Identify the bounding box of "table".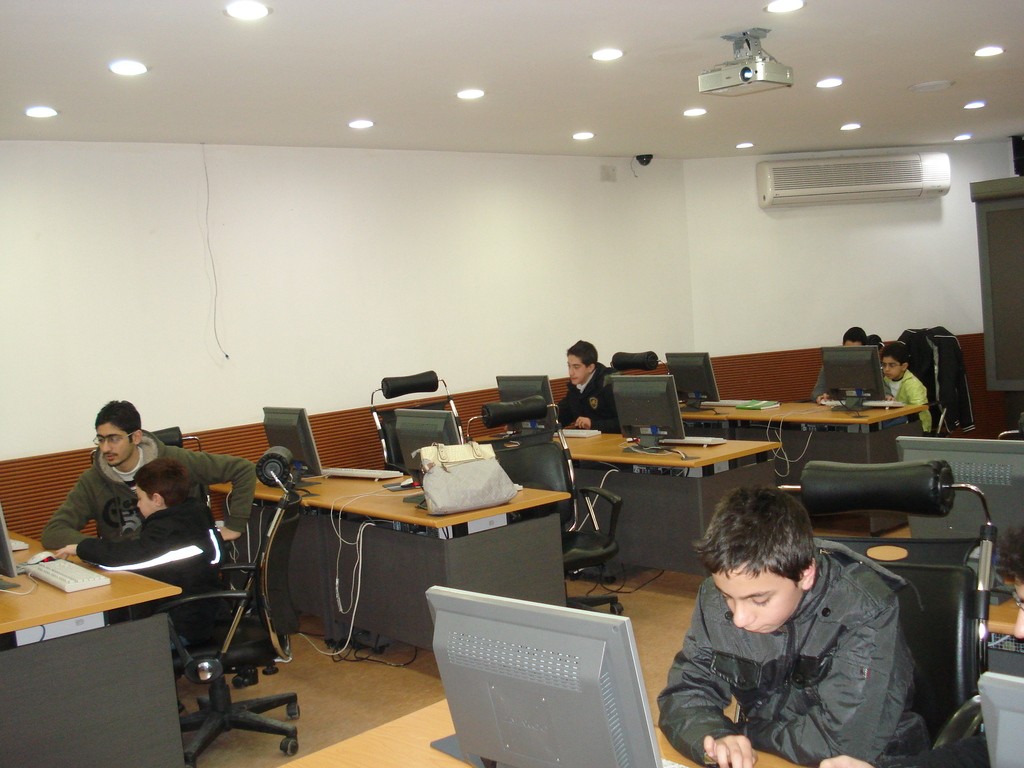
left=0, top=528, right=183, bottom=766.
